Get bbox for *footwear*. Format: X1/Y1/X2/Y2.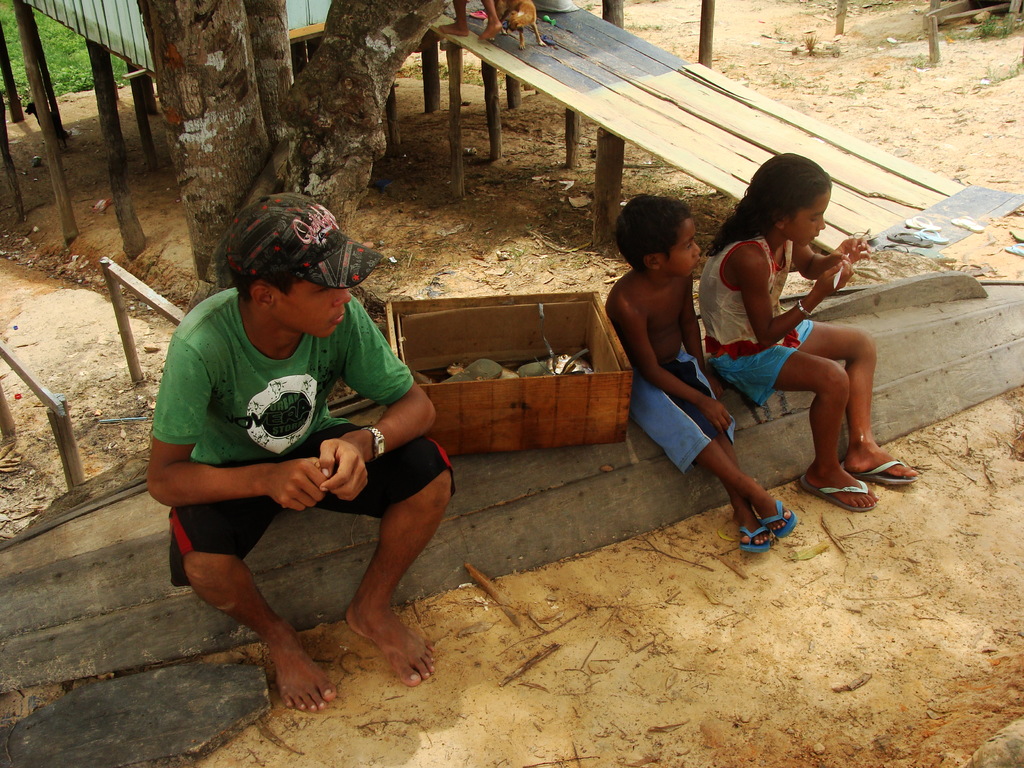
799/476/876/509.
